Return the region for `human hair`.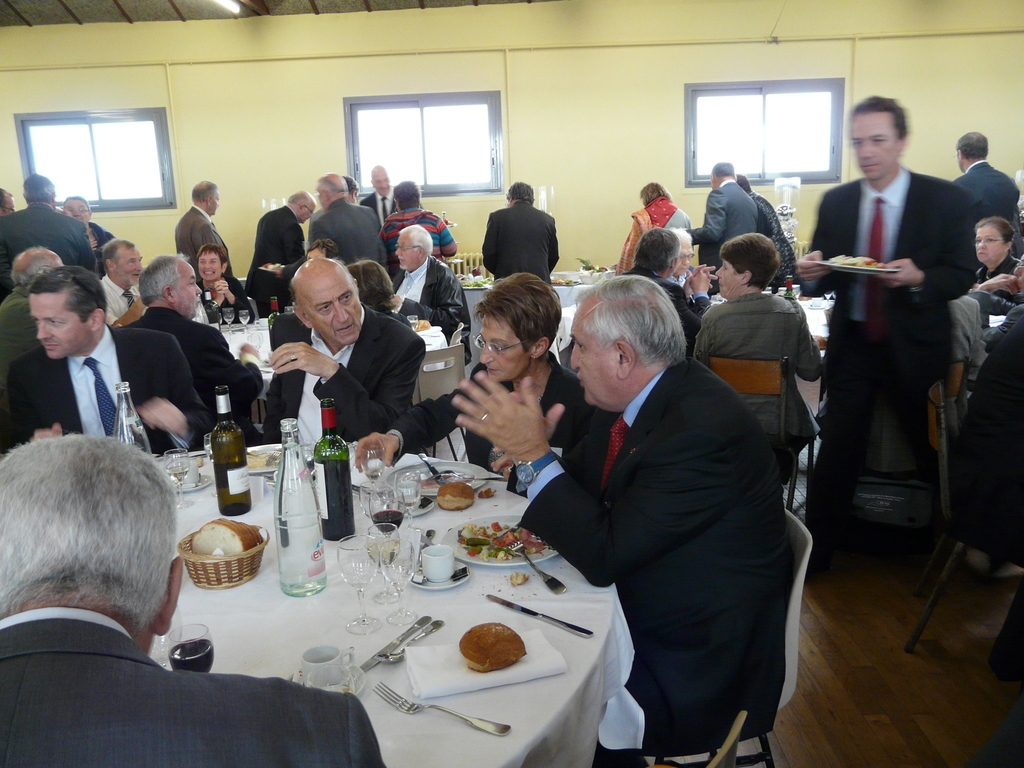
[x1=346, y1=178, x2=356, y2=191].
